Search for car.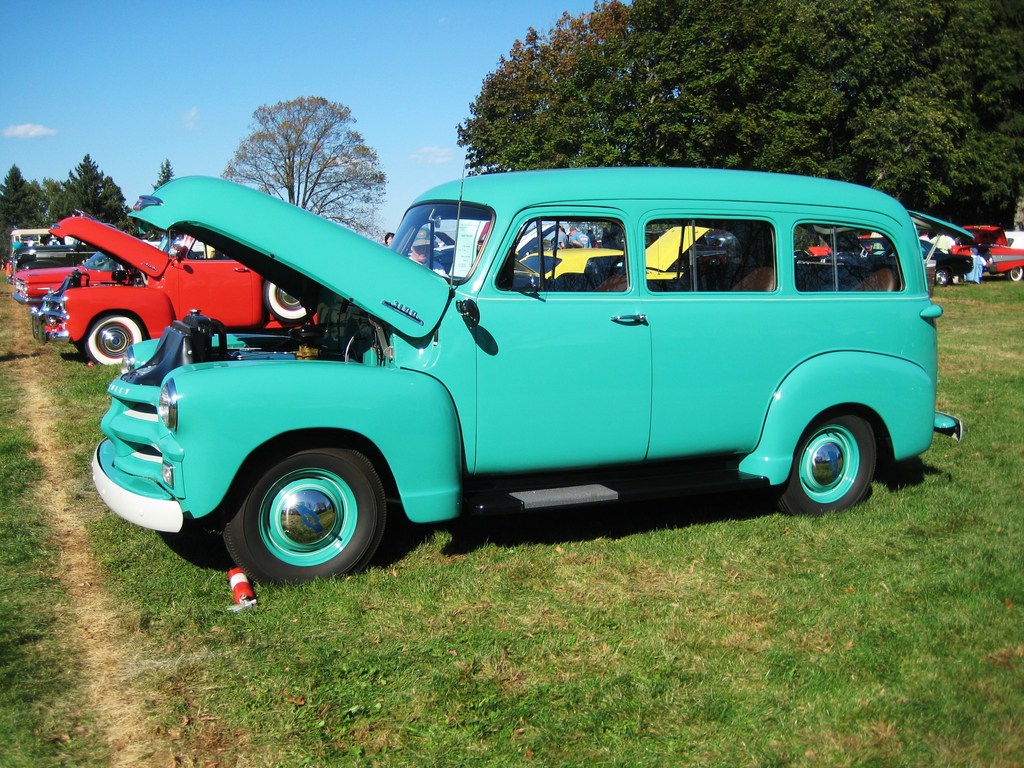
Found at 54, 155, 964, 585.
